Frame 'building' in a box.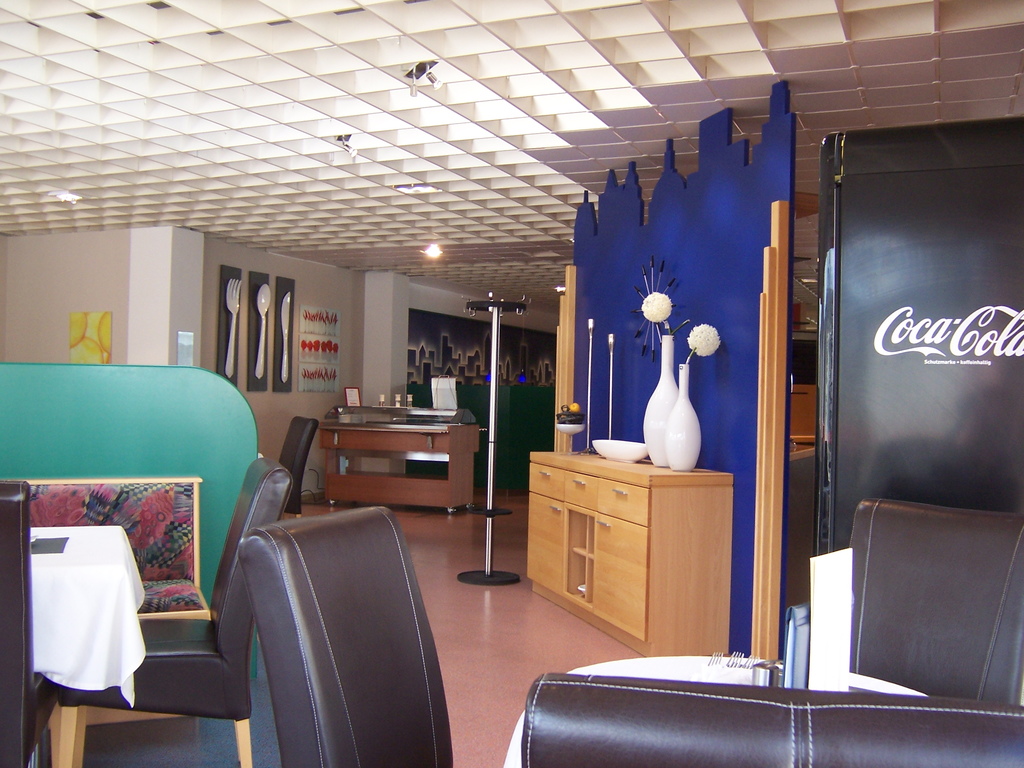
(0,0,1023,767).
